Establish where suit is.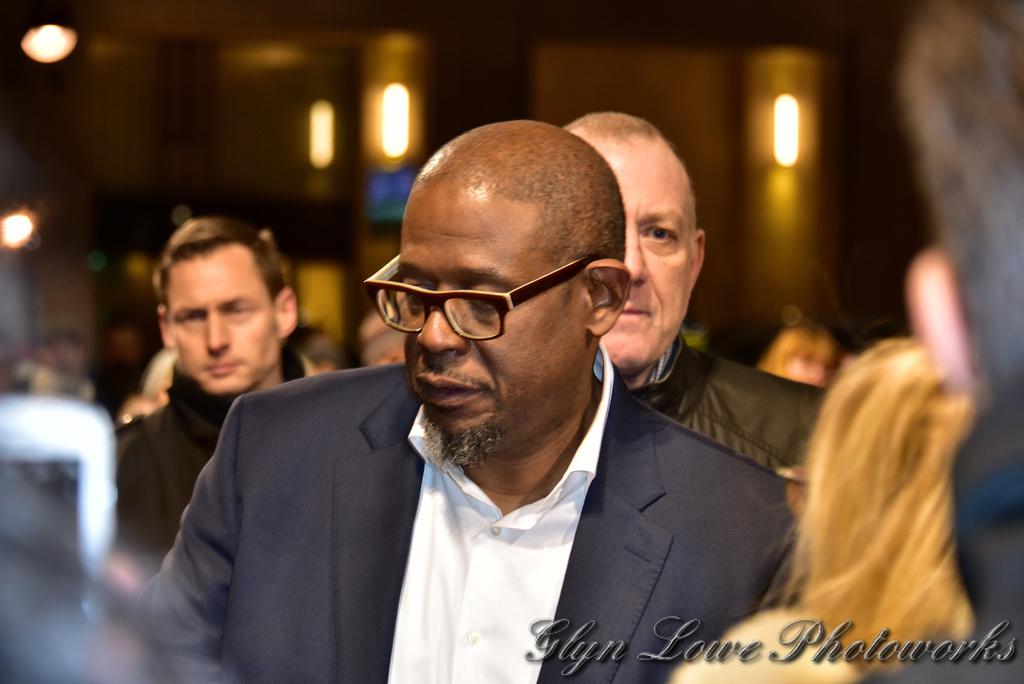
Established at left=150, top=340, right=763, bottom=666.
